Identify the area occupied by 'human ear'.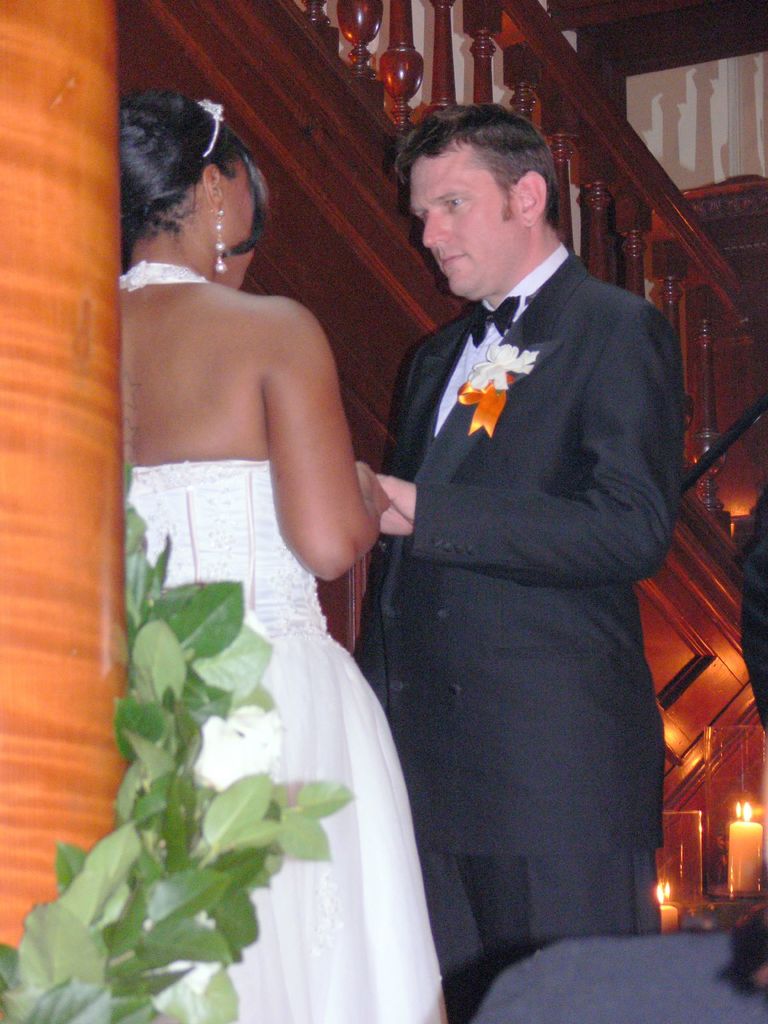
Area: region(203, 161, 228, 209).
